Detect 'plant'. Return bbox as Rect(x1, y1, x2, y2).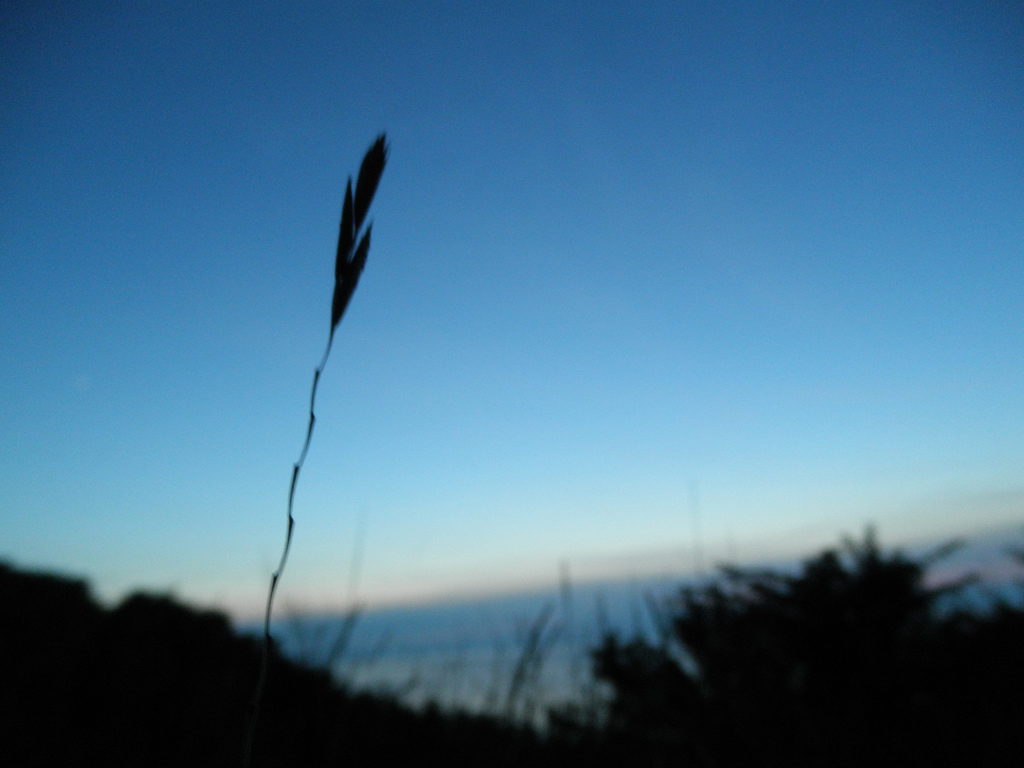
Rect(259, 124, 396, 640).
